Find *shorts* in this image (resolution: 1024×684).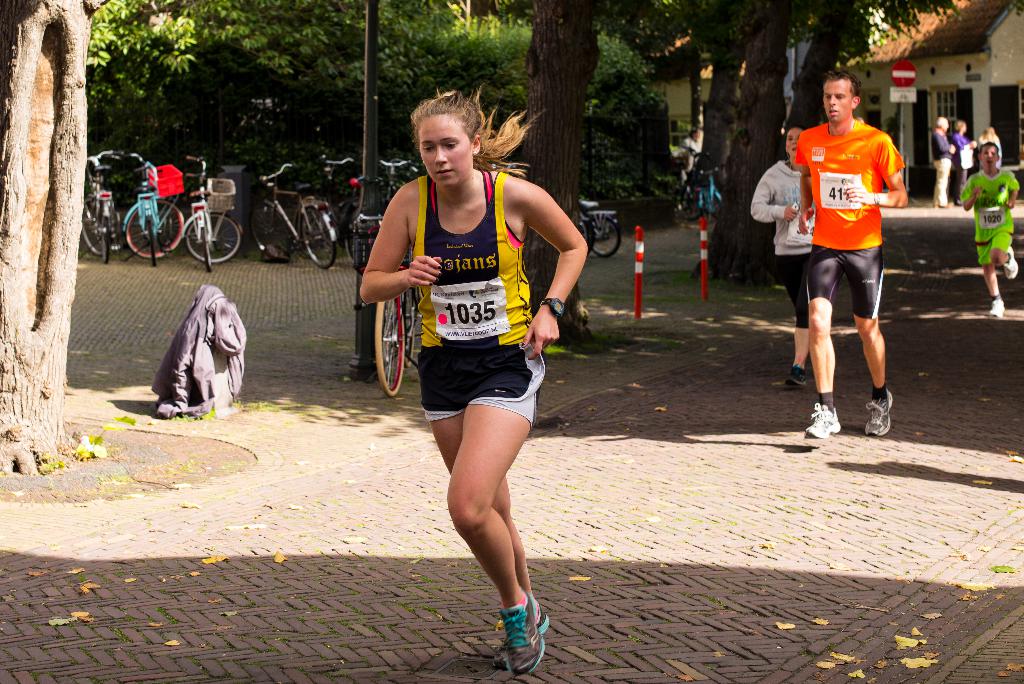
rect(779, 252, 808, 330).
